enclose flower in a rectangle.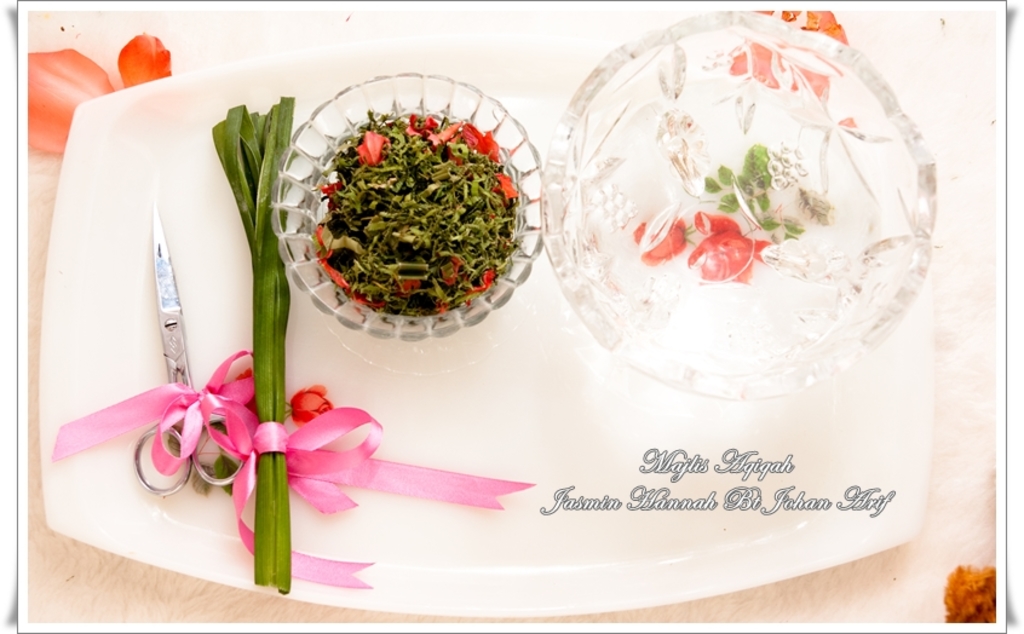
left=292, top=385, right=330, bottom=428.
